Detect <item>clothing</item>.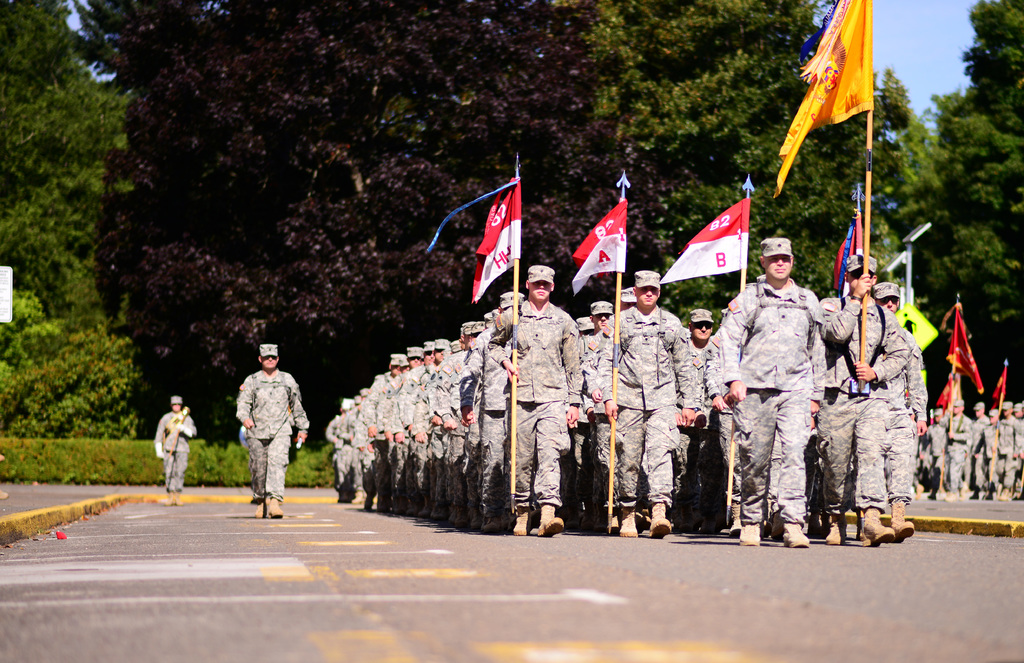
Detected at 933:408:962:495.
